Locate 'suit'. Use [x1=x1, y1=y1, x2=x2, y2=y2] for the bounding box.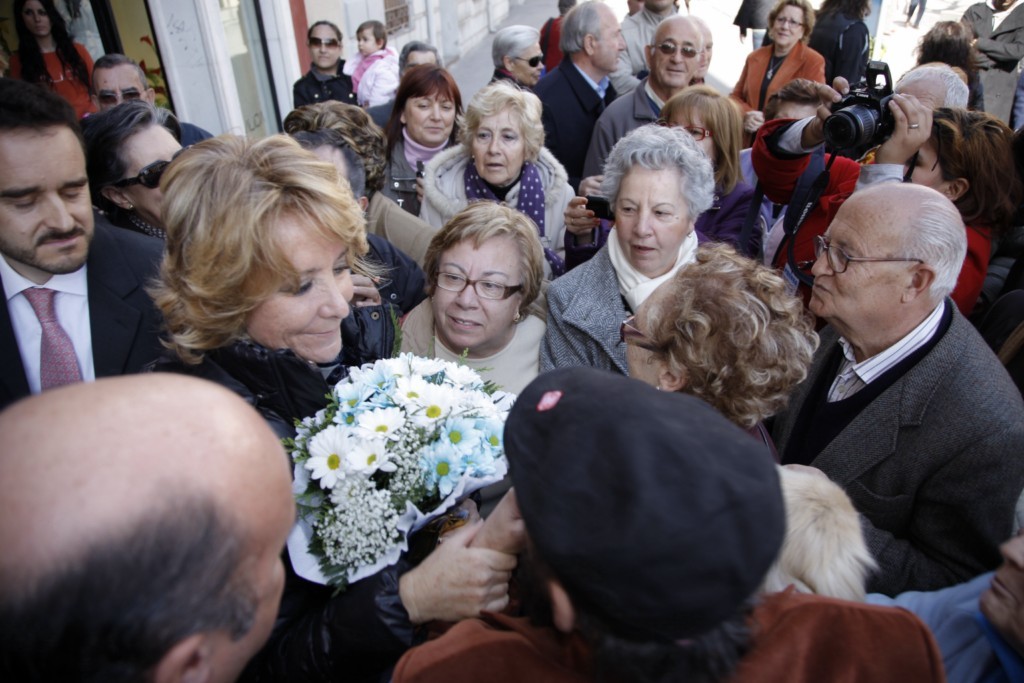
[x1=744, y1=241, x2=1005, y2=638].
